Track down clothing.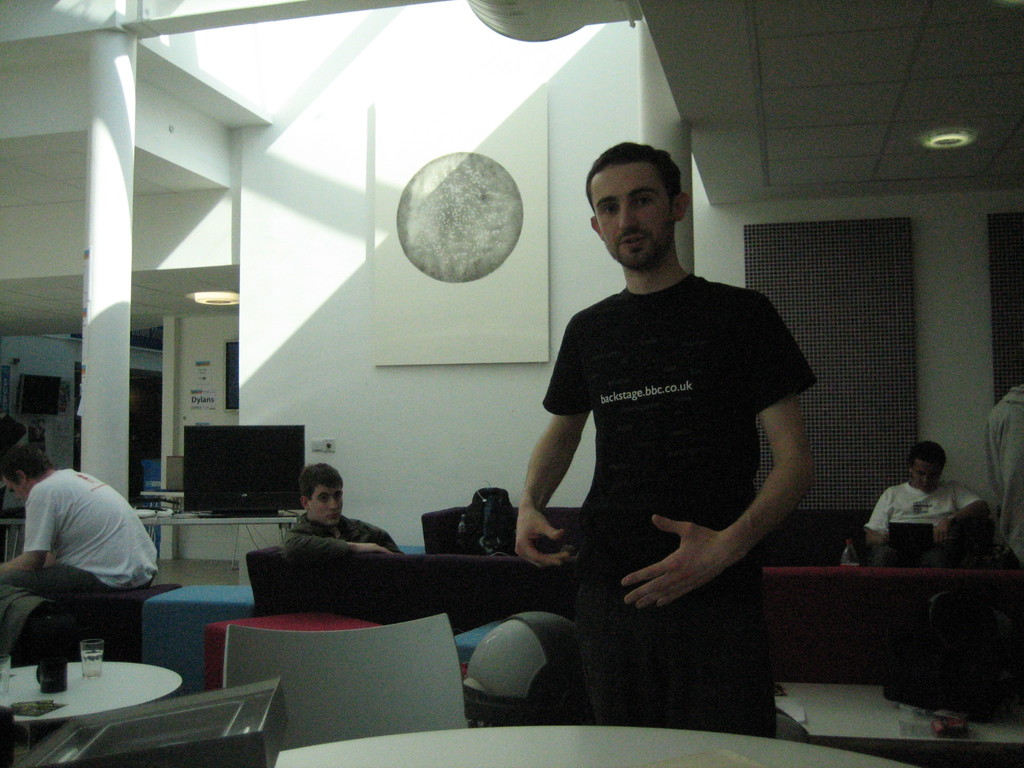
Tracked to 0 466 160 593.
